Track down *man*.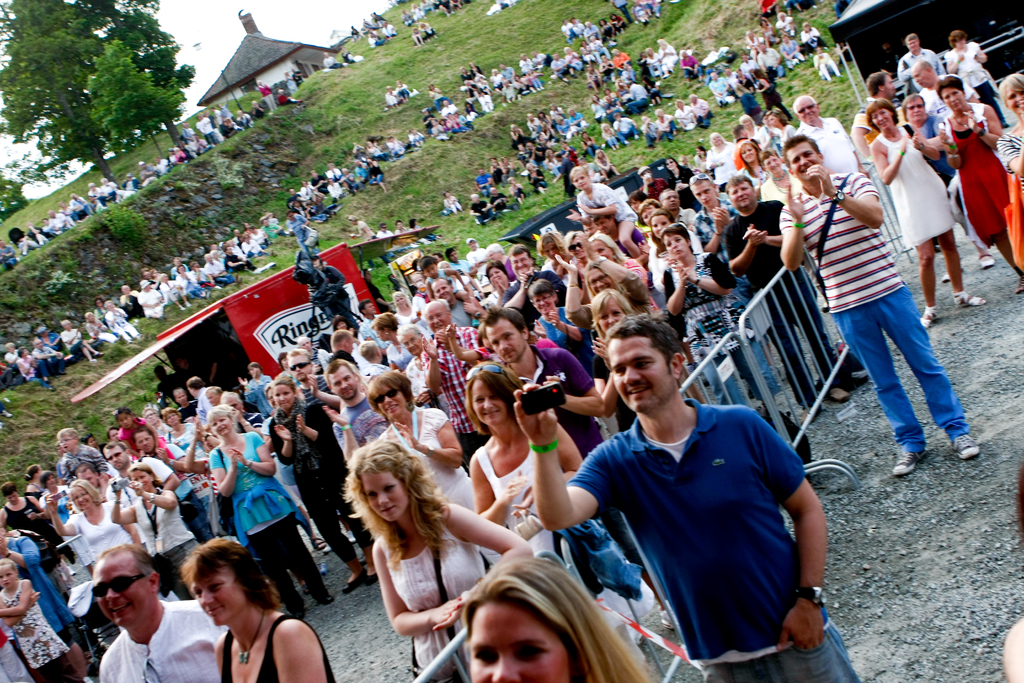
Tracked to <bbox>855, 68, 899, 127</bbox>.
